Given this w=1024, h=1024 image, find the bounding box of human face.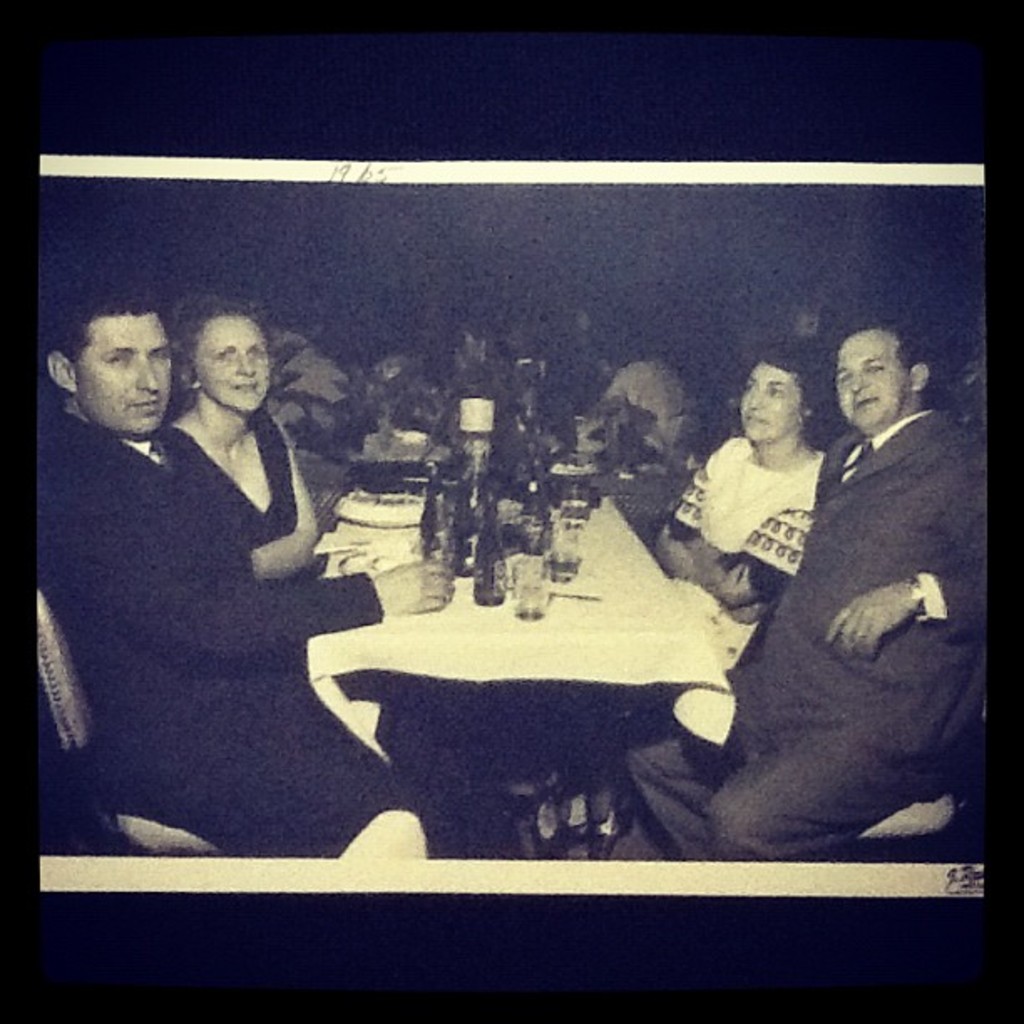
box=[745, 365, 798, 442].
